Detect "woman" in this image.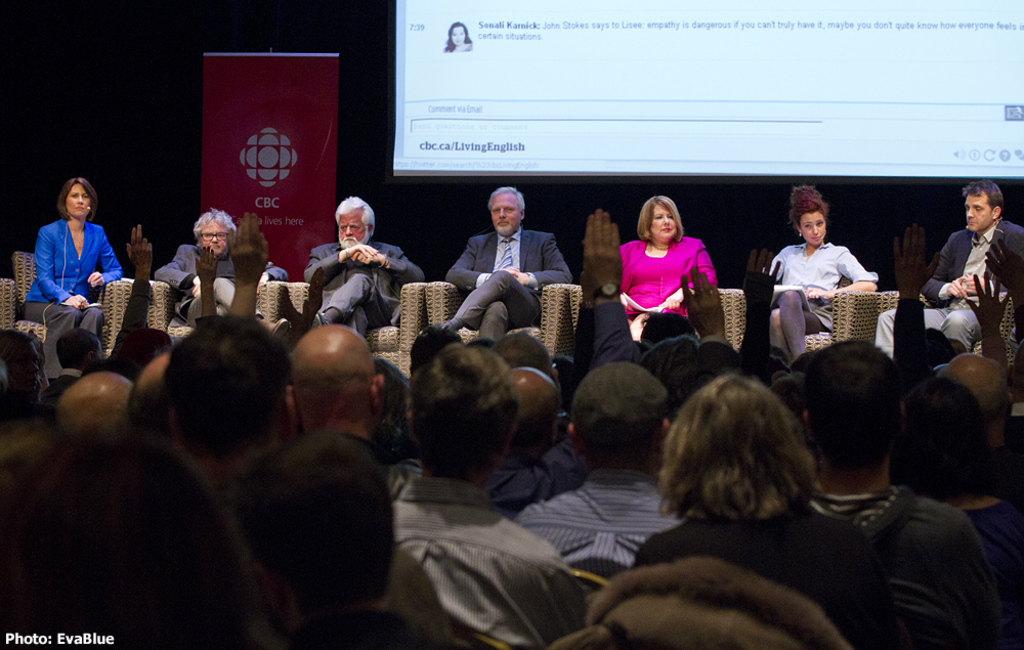
Detection: detection(633, 375, 918, 649).
